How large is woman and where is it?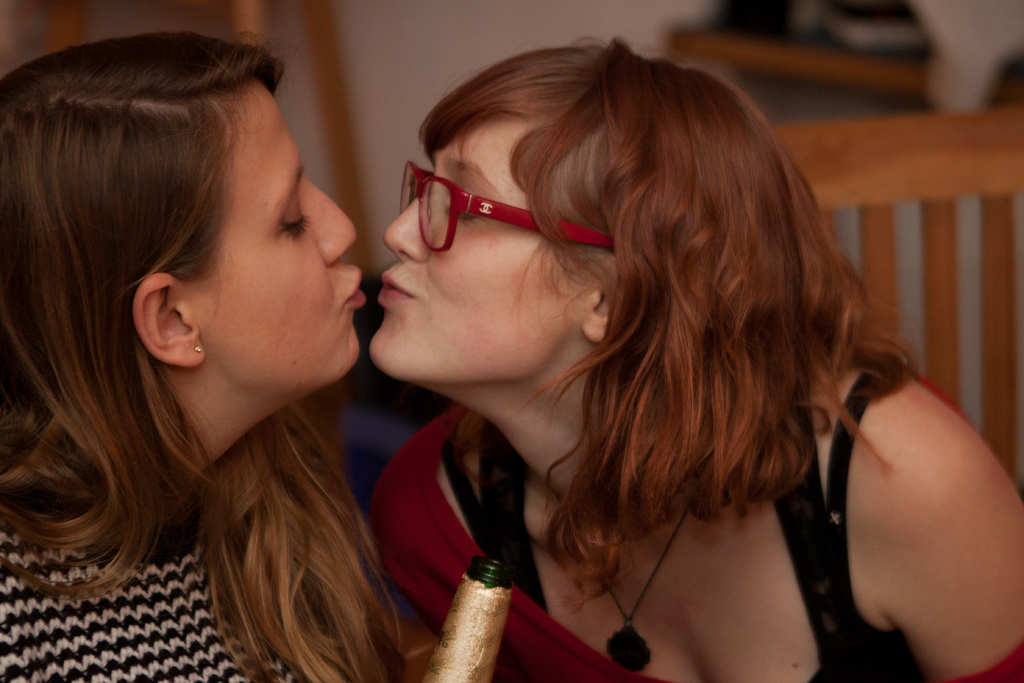
Bounding box: (x1=0, y1=33, x2=452, y2=682).
